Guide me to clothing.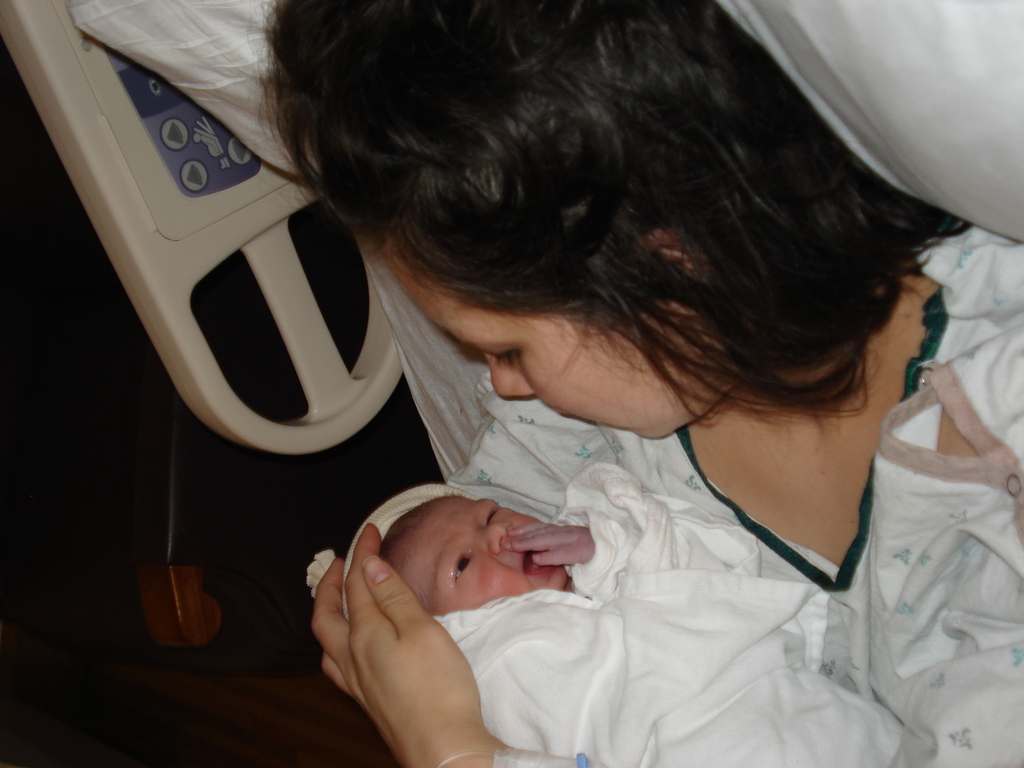
Guidance: bbox=[345, 452, 906, 767].
